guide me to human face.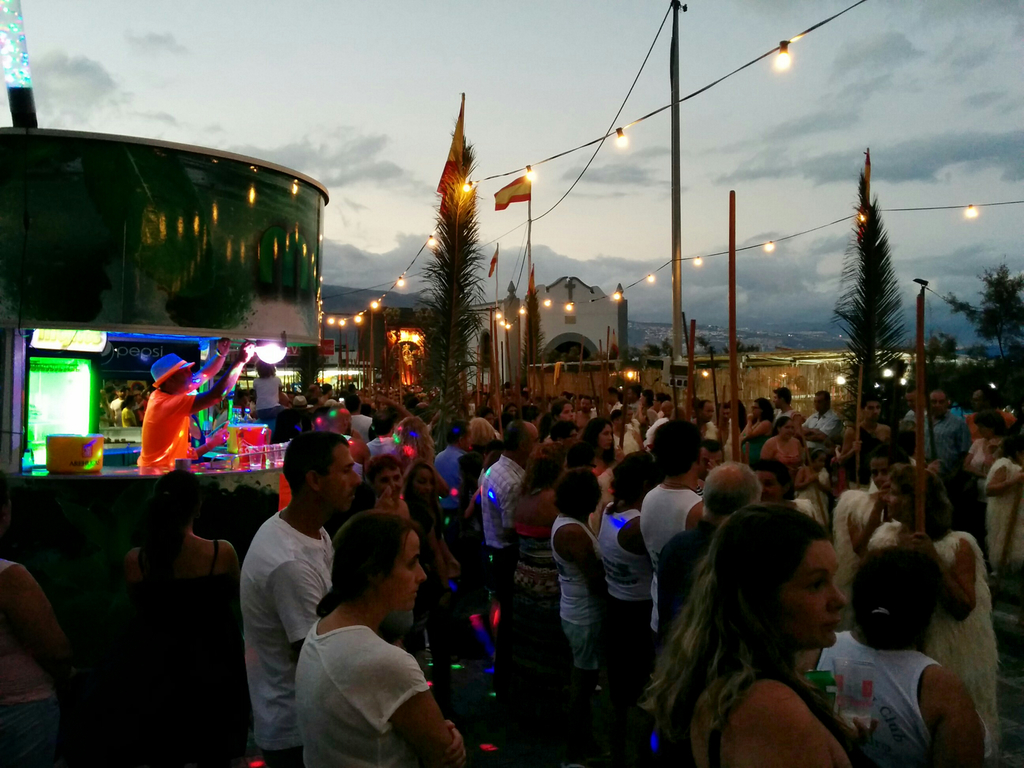
Guidance: detection(757, 472, 778, 501).
